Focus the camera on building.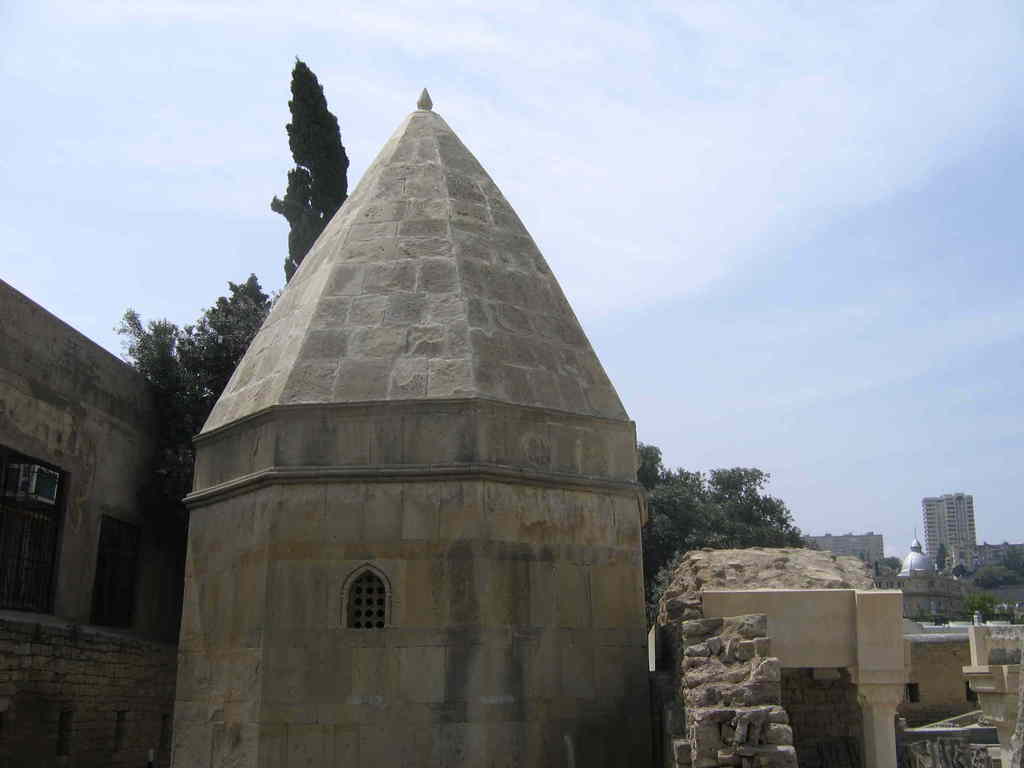
Focus region: [left=981, top=538, right=1022, bottom=585].
